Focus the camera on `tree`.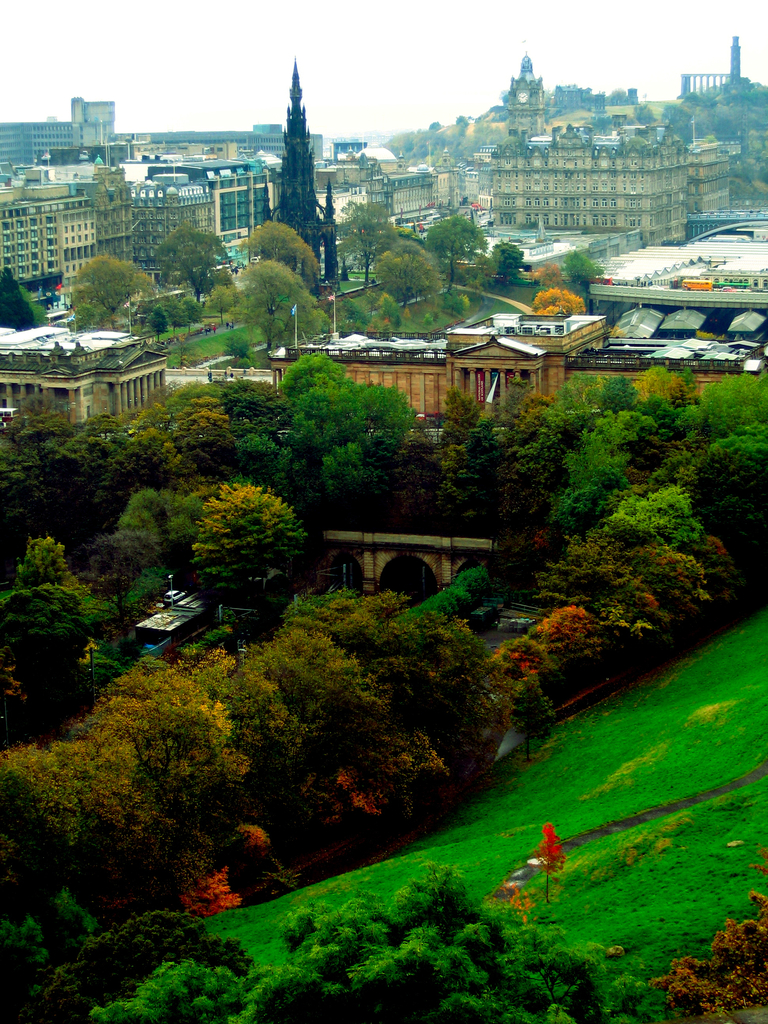
Focus region: l=4, t=504, r=110, b=730.
